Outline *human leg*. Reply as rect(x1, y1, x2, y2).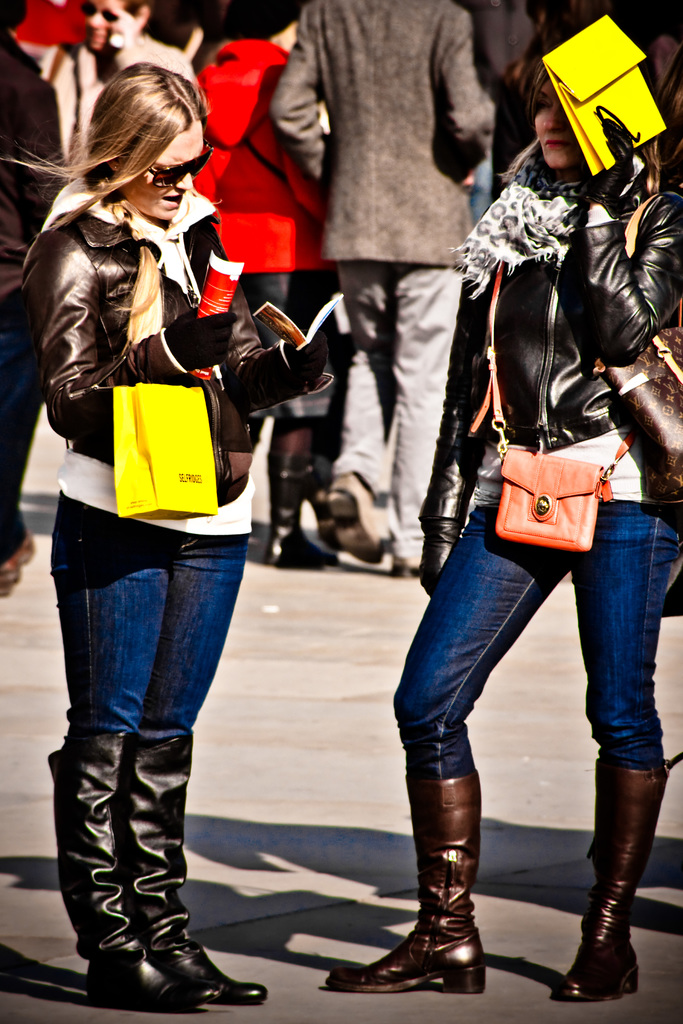
rect(318, 246, 390, 566).
